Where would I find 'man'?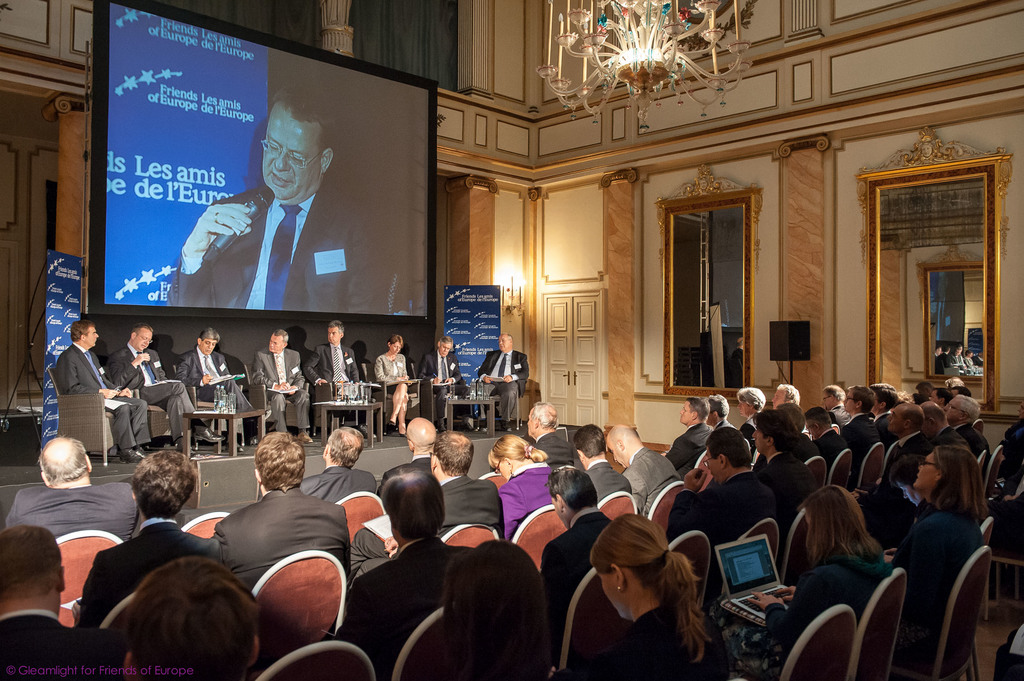
At (471,333,532,433).
